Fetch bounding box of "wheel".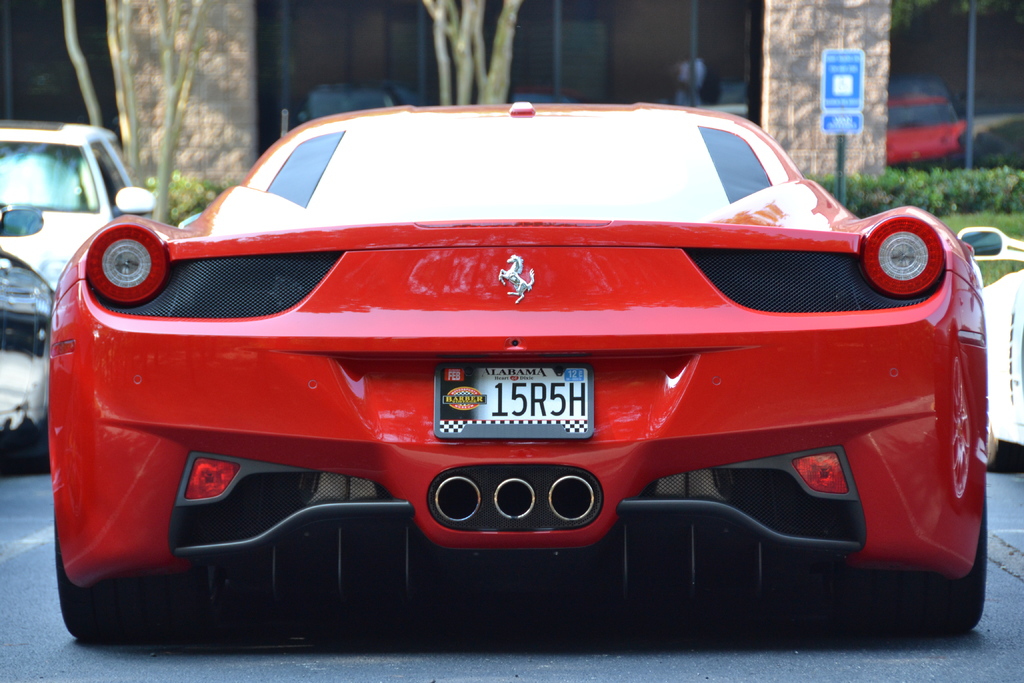
Bbox: Rect(52, 566, 182, 641).
